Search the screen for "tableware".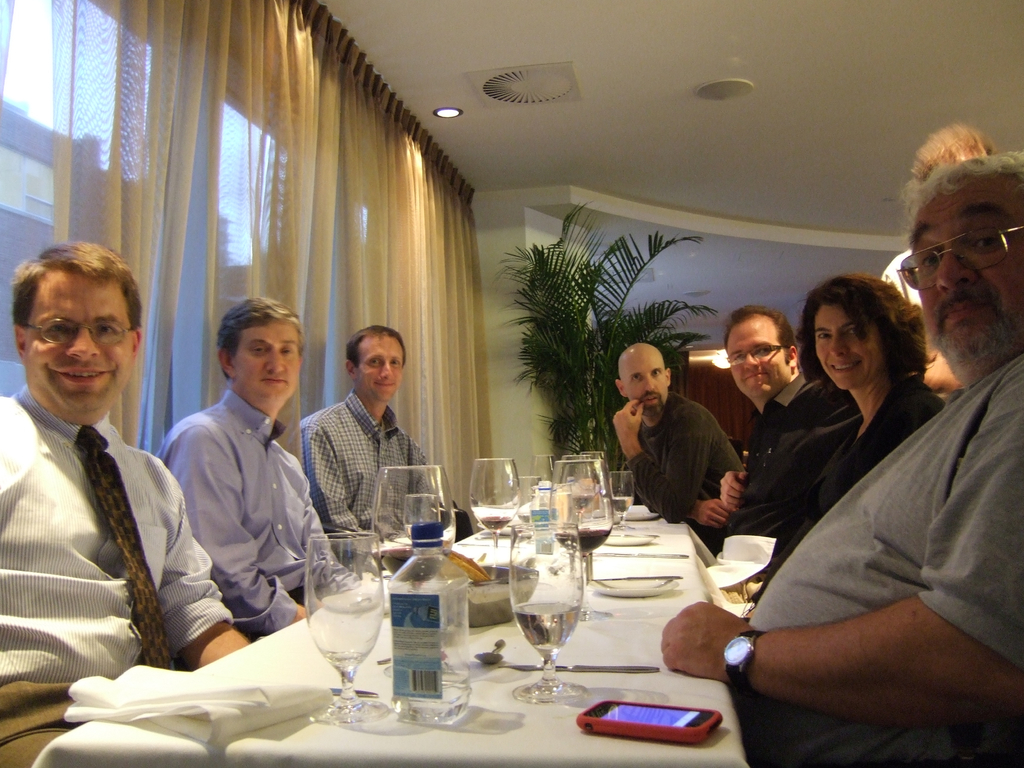
Found at select_region(614, 529, 666, 544).
